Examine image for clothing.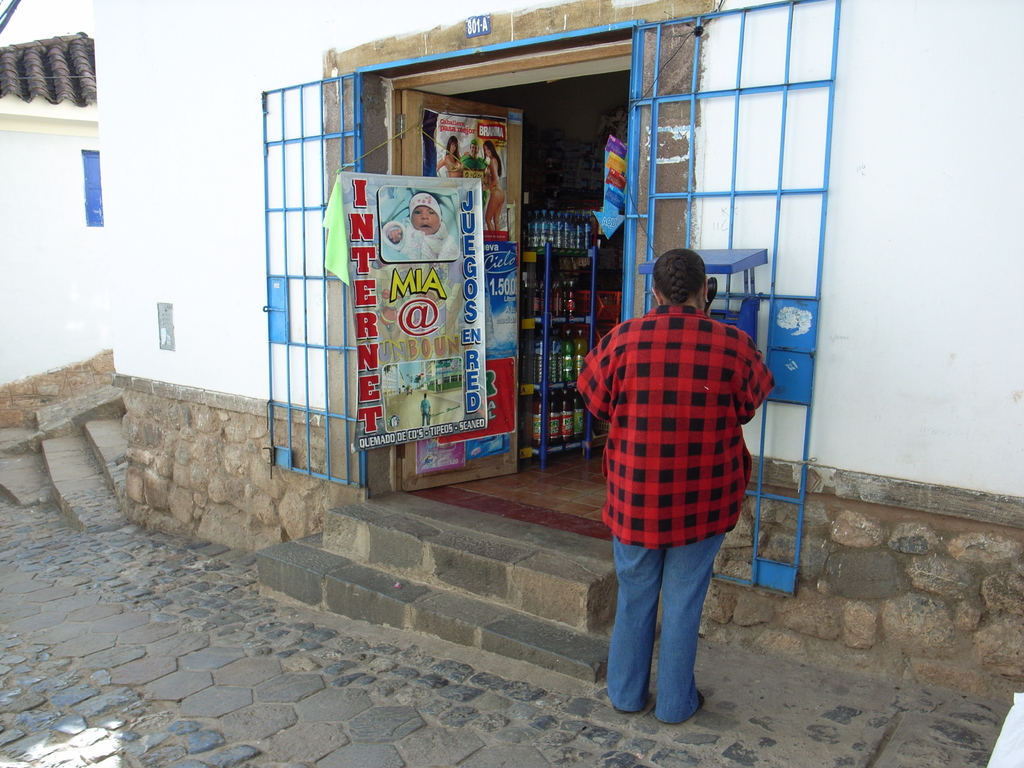
Examination result: 577/269/762/616.
